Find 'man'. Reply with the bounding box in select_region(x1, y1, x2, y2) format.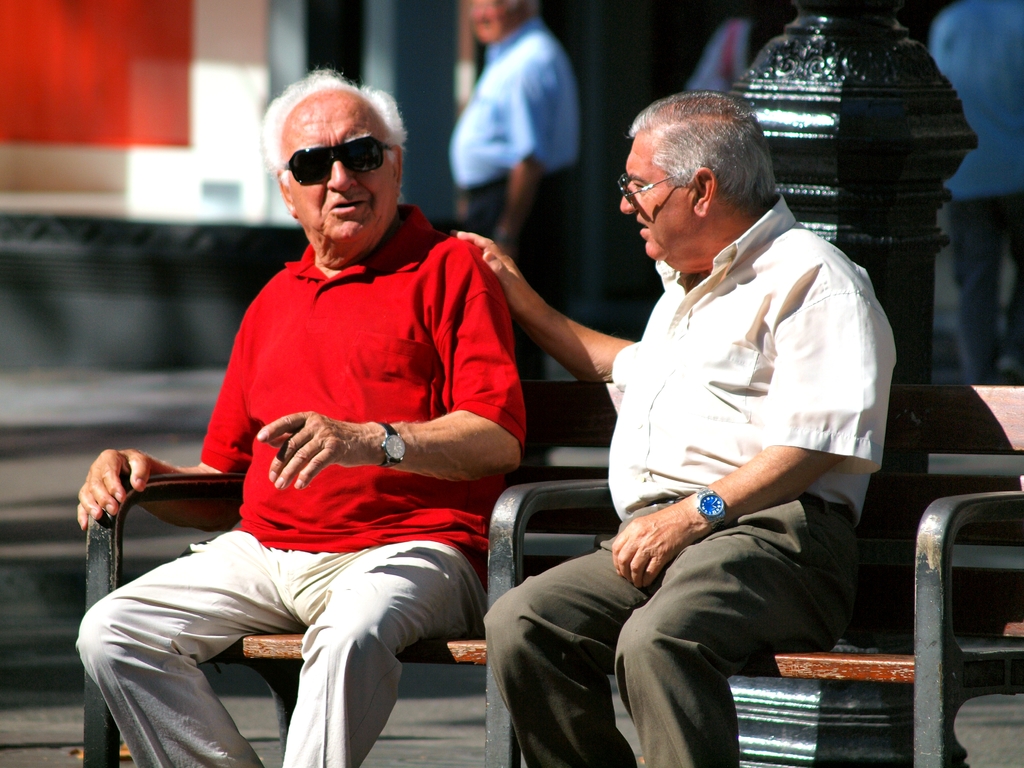
select_region(71, 69, 529, 767).
